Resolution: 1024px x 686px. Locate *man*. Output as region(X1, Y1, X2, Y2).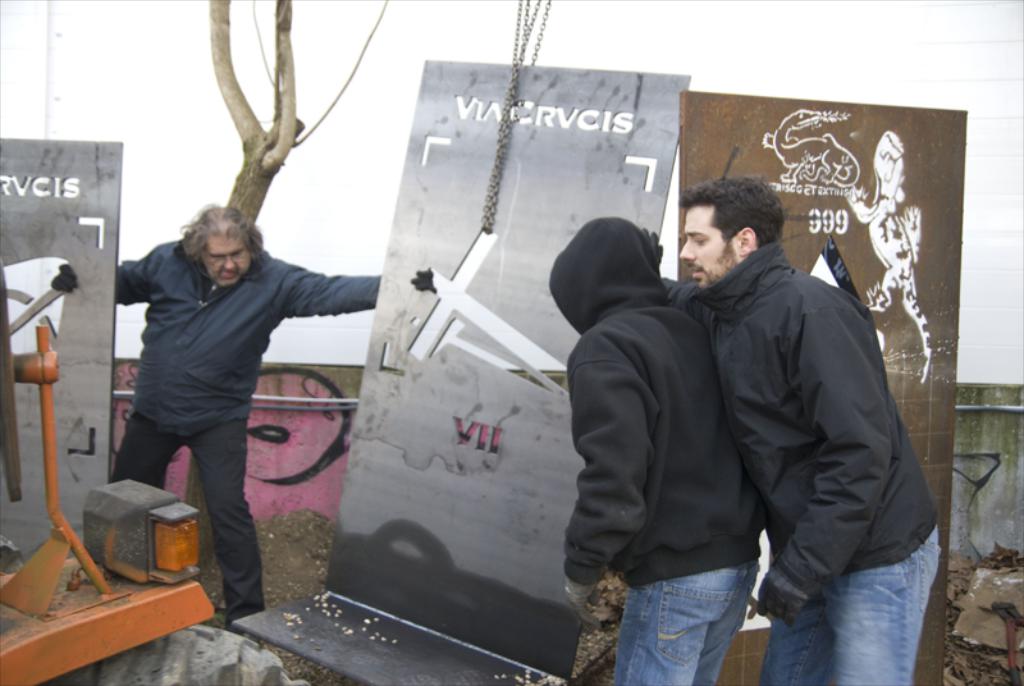
region(664, 172, 945, 685).
